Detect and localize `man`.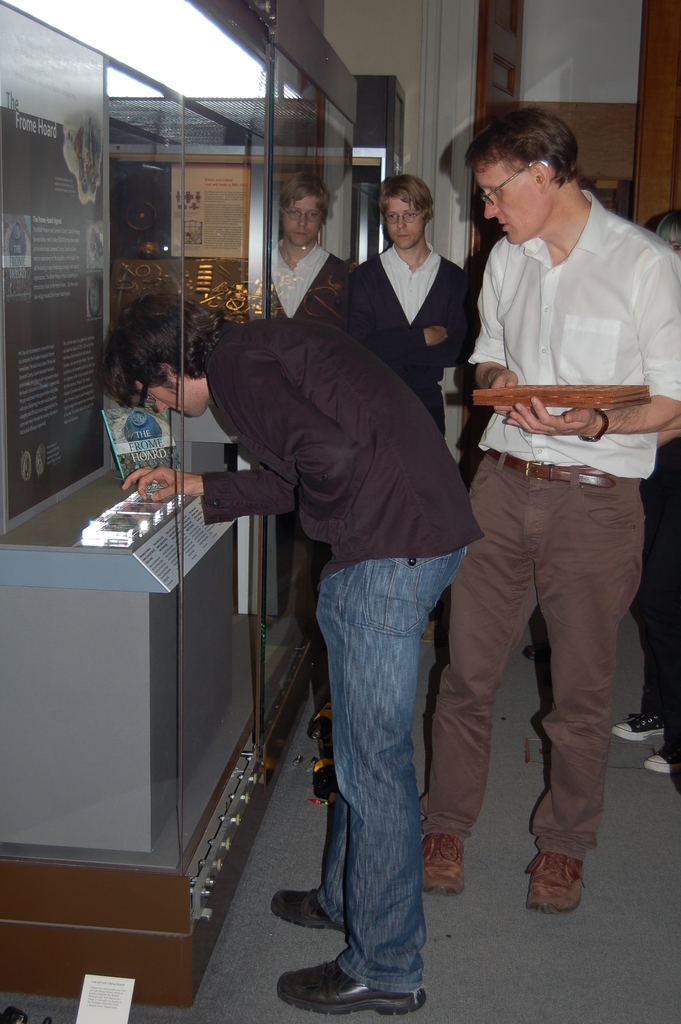
Localized at bbox=[328, 184, 498, 427].
